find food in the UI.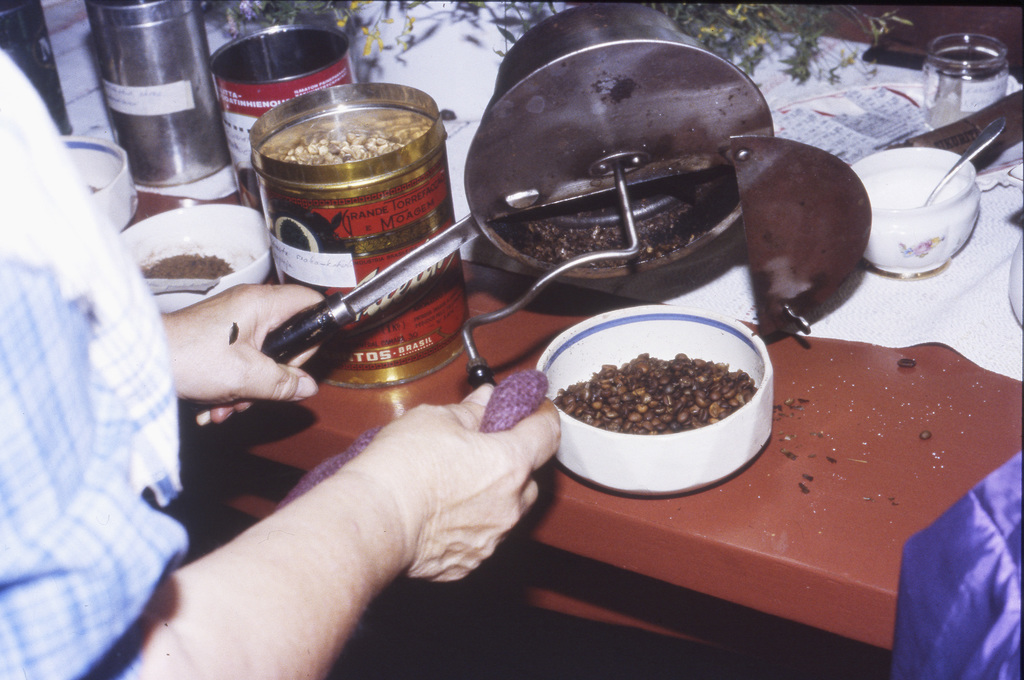
UI element at l=145, t=253, r=229, b=278.
